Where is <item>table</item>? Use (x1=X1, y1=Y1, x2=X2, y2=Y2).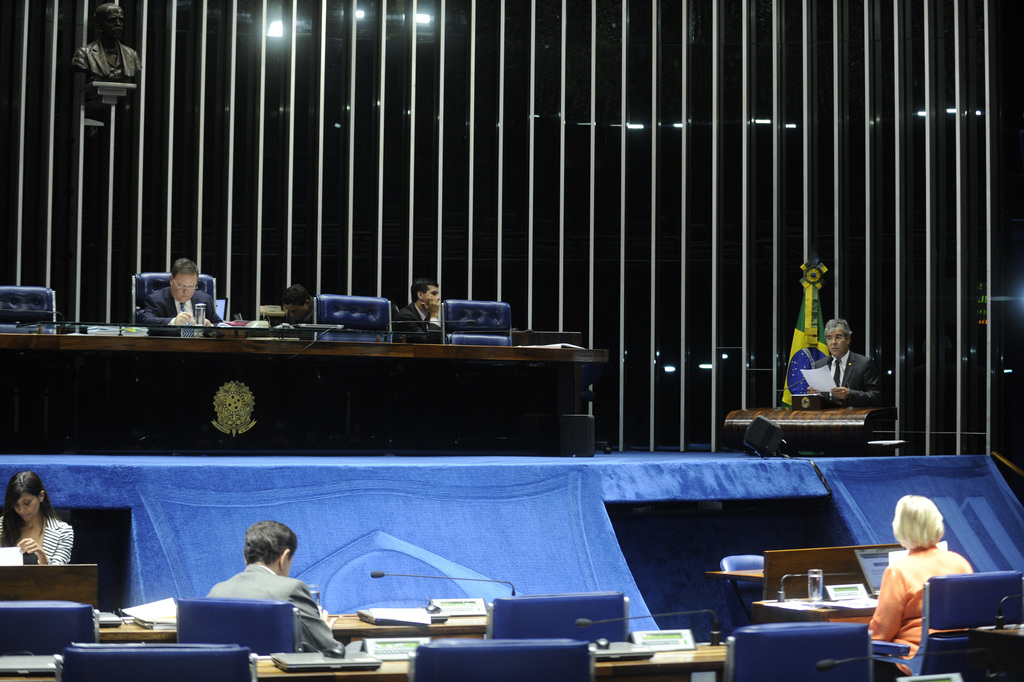
(x1=722, y1=402, x2=907, y2=457).
